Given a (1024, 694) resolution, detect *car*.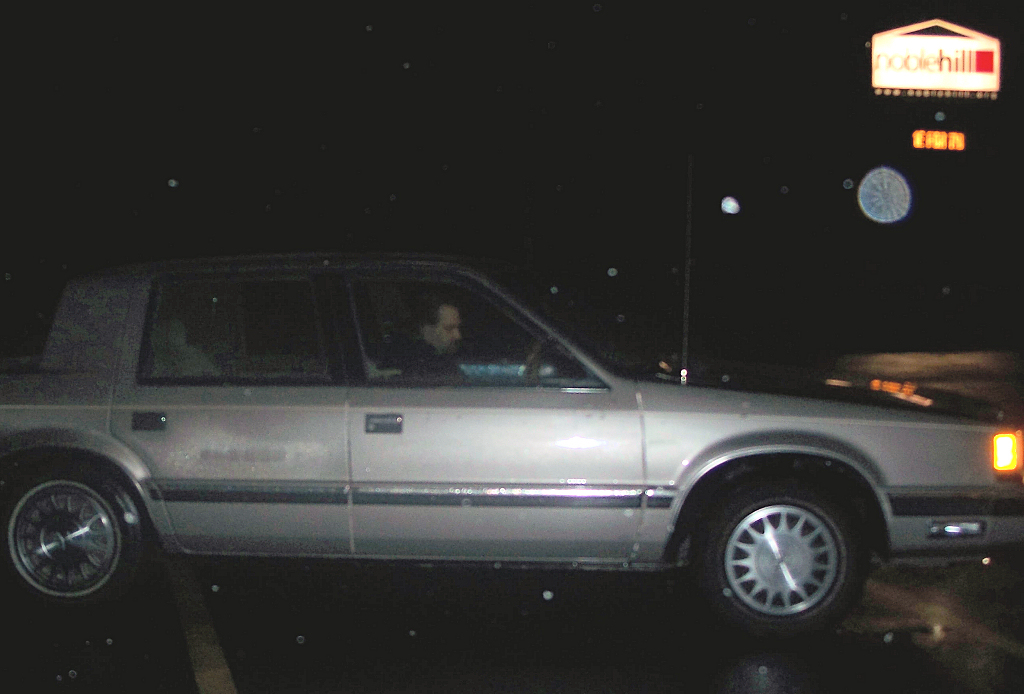
[11, 247, 977, 655].
